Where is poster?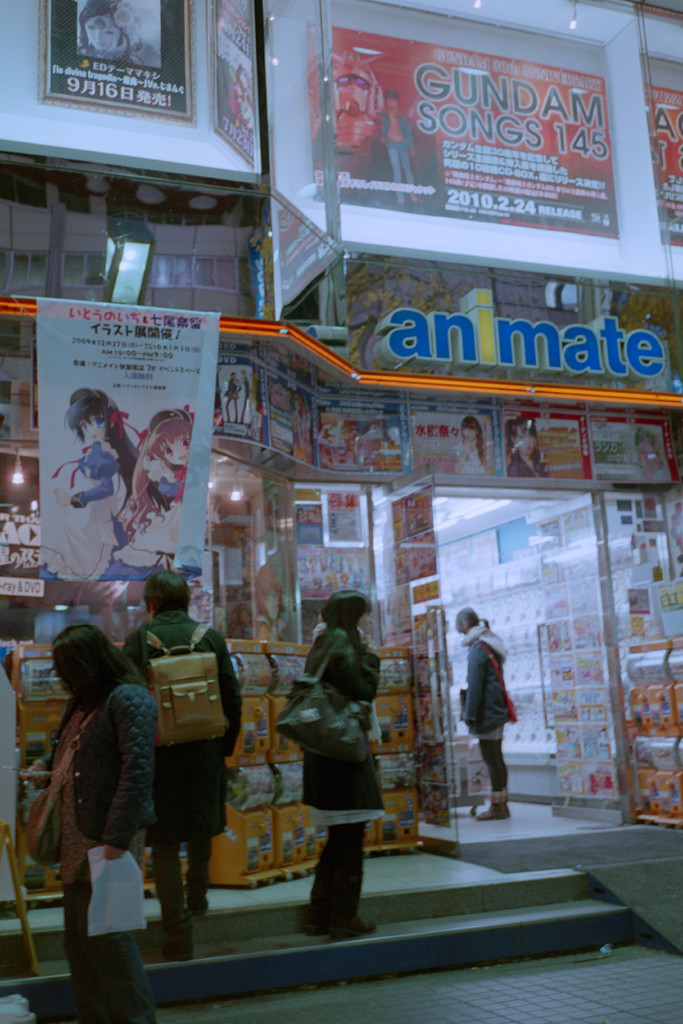
<bbox>0, 0, 260, 172</bbox>.
